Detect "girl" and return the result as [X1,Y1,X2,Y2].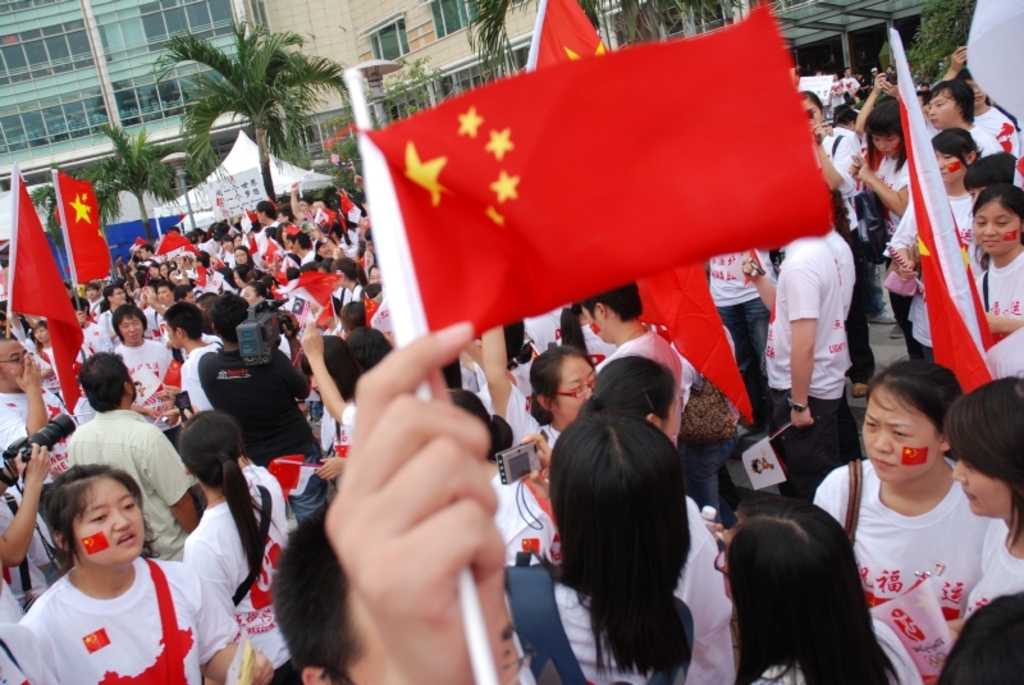
[813,360,988,620].
